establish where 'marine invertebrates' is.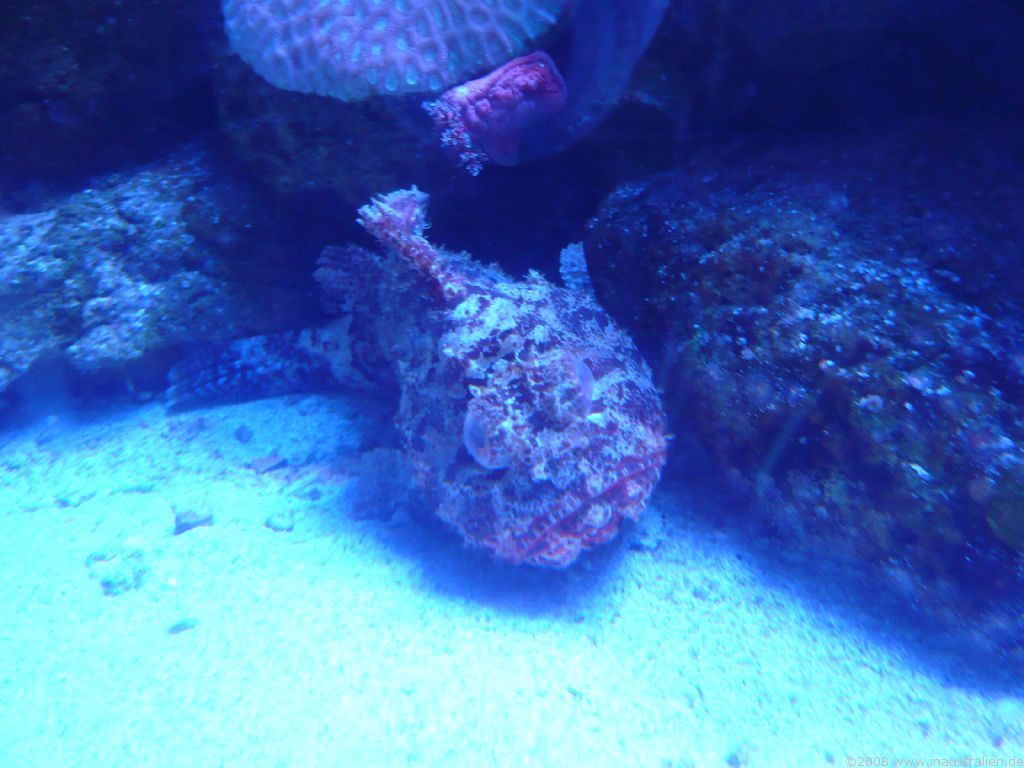
Established at [left=338, top=181, right=678, bottom=603].
